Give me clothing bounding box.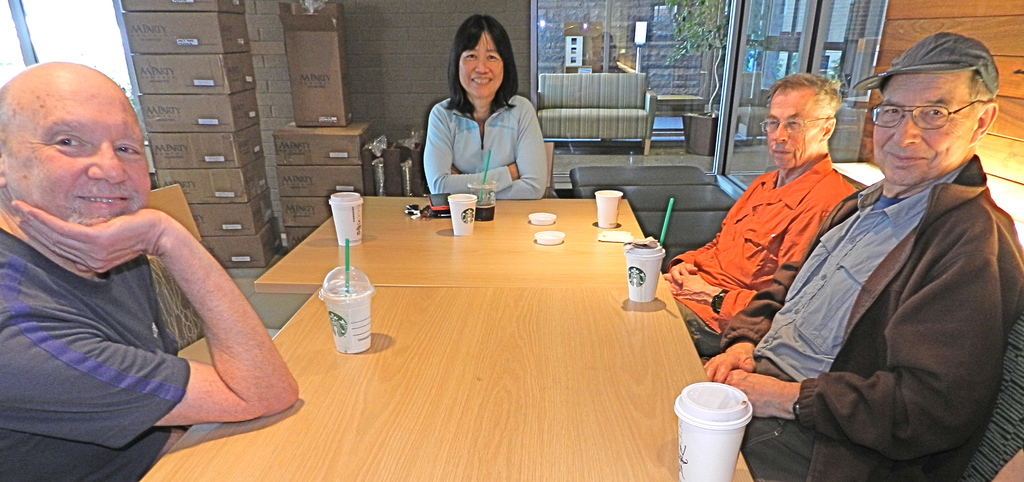
[left=749, top=92, right=1016, bottom=478].
